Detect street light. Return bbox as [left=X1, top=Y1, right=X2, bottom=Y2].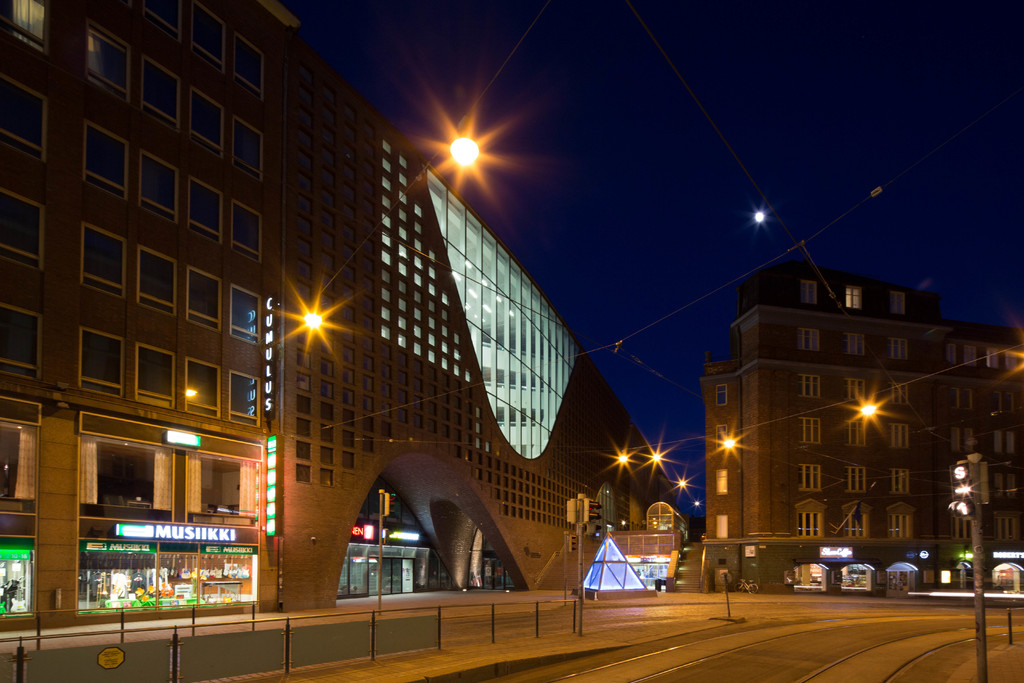
[left=303, top=307, right=321, bottom=333].
